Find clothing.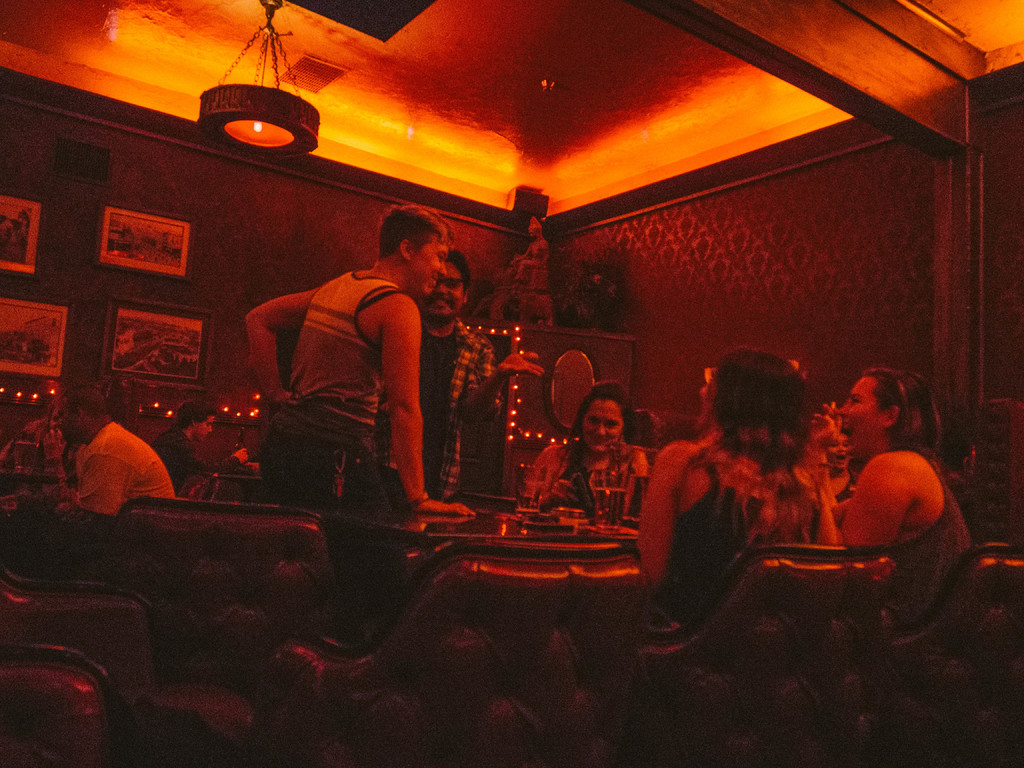
Rect(669, 444, 820, 638).
